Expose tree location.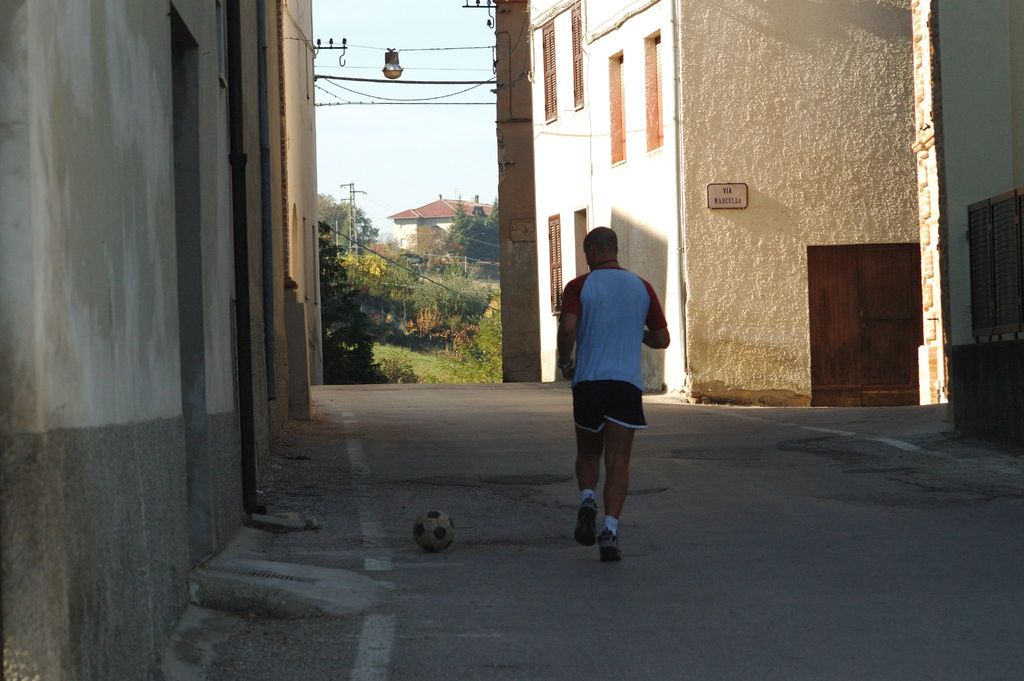
Exposed at l=316, t=192, r=499, b=389.
